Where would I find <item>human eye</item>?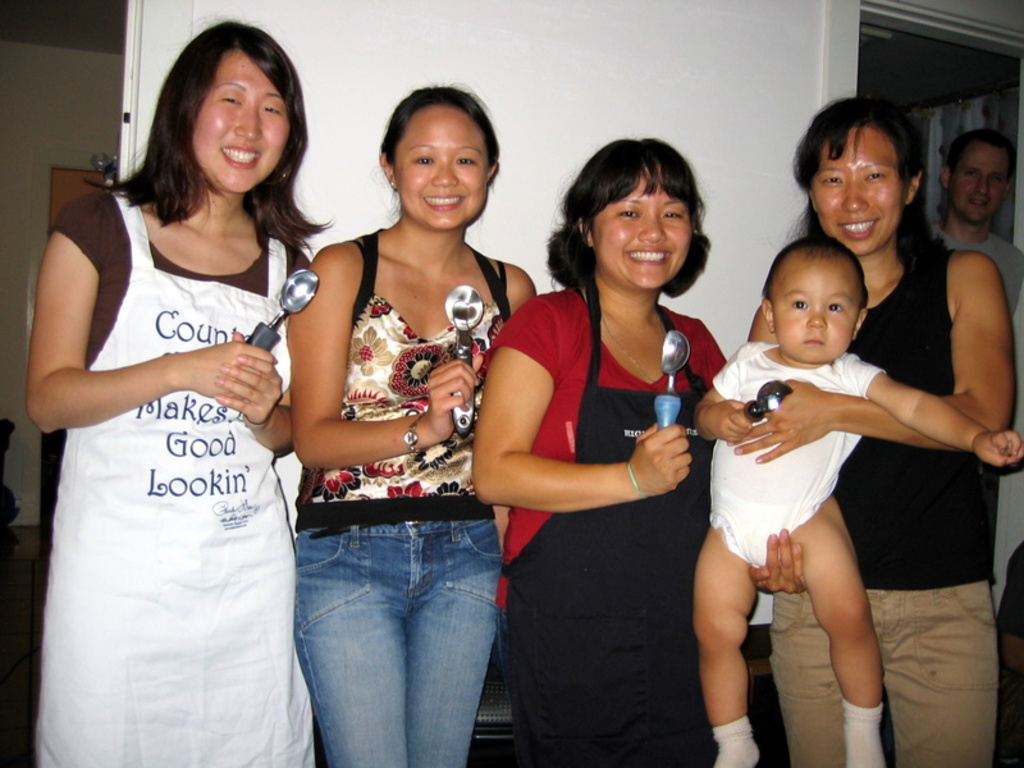
At [257, 100, 288, 116].
